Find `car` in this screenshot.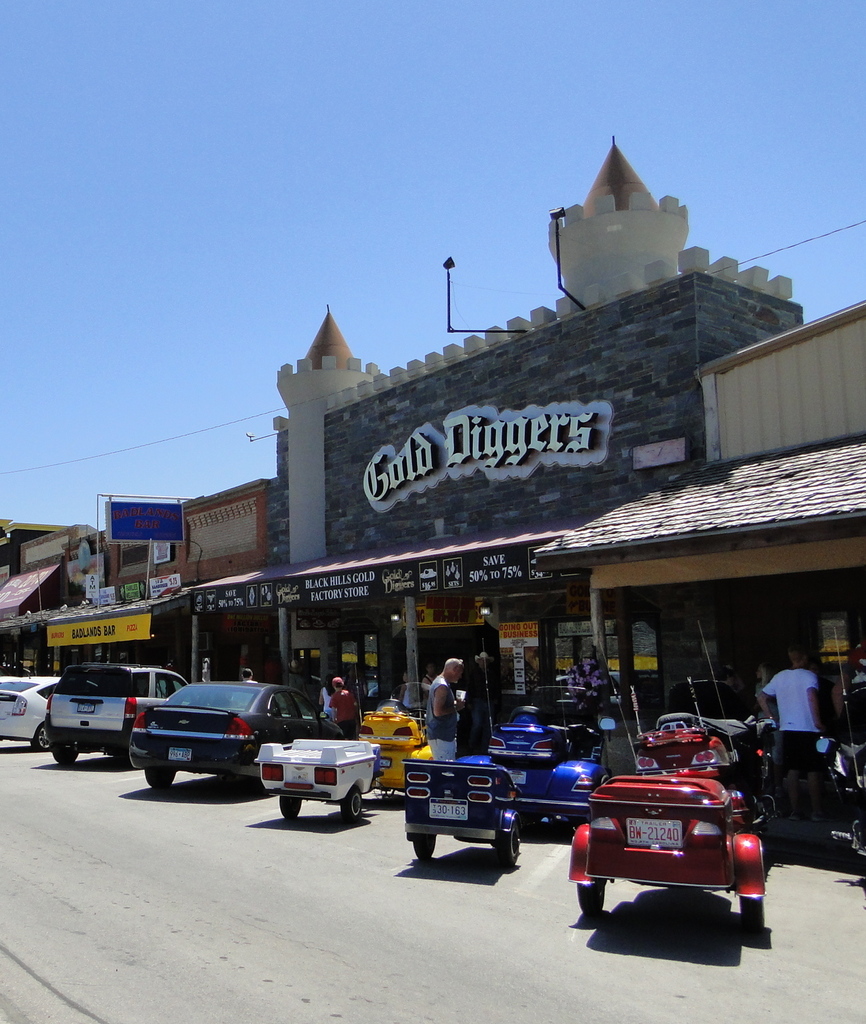
The bounding box for `car` is (left=130, top=681, right=343, bottom=787).
